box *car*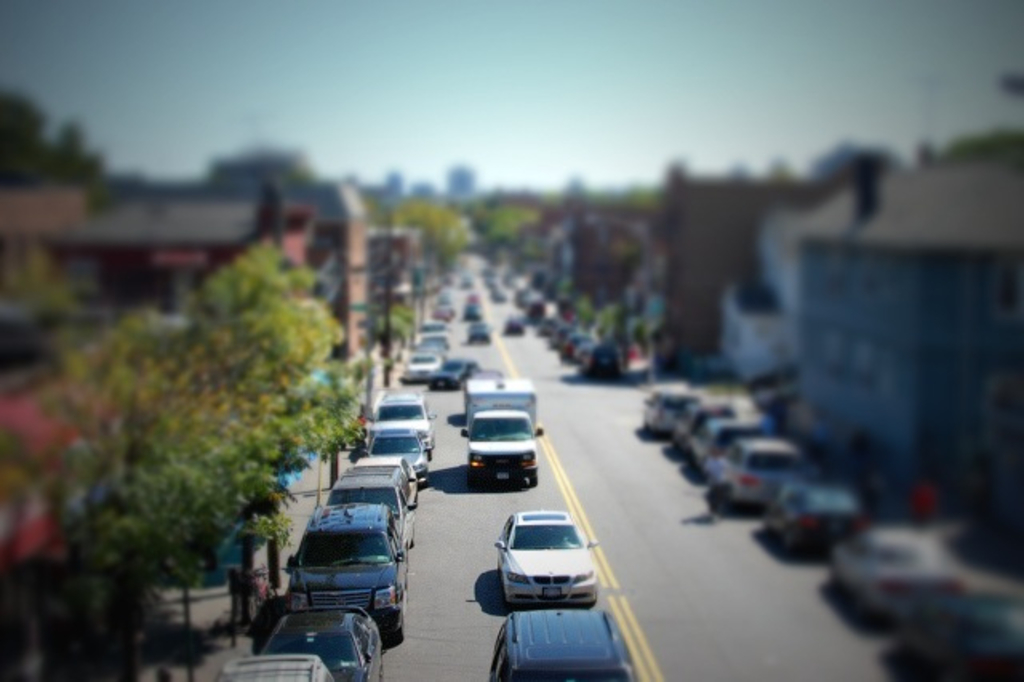
<region>211, 650, 323, 680</region>
